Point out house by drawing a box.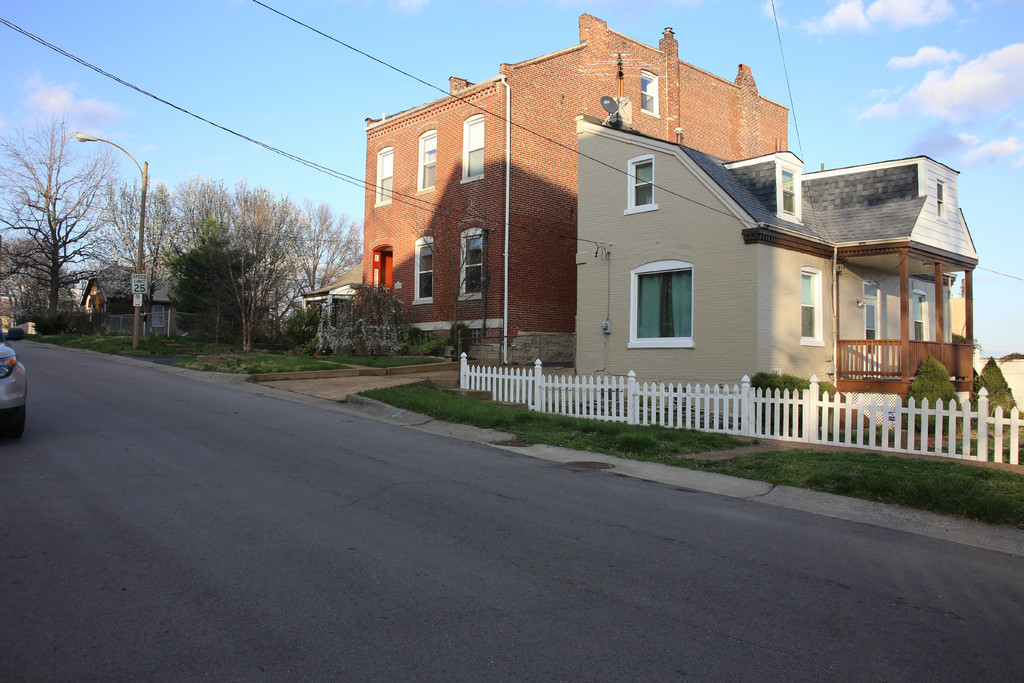
pyautogui.locateOnScreen(578, 101, 979, 383).
